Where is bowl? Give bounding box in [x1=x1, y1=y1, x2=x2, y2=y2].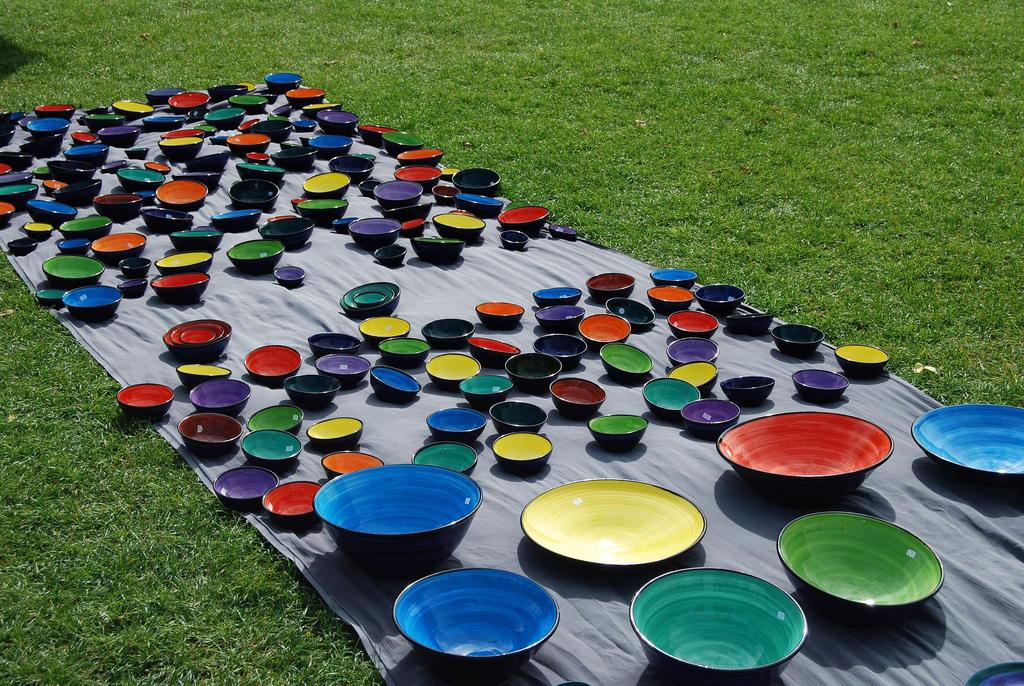
[x1=392, y1=568, x2=560, y2=680].
